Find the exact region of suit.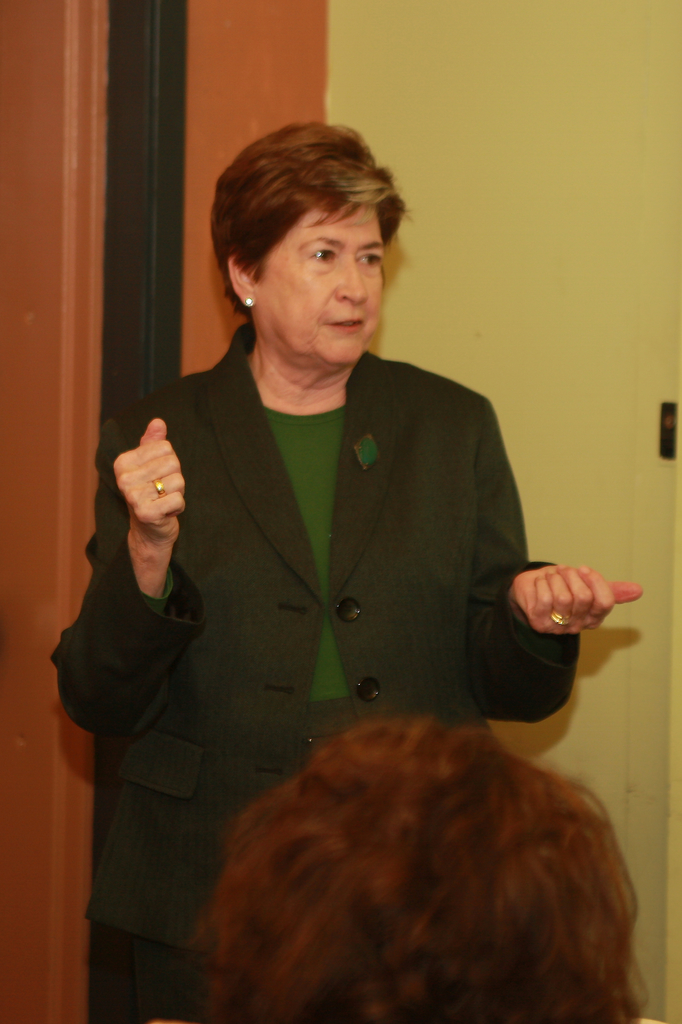
Exact region: region(55, 325, 587, 1018).
